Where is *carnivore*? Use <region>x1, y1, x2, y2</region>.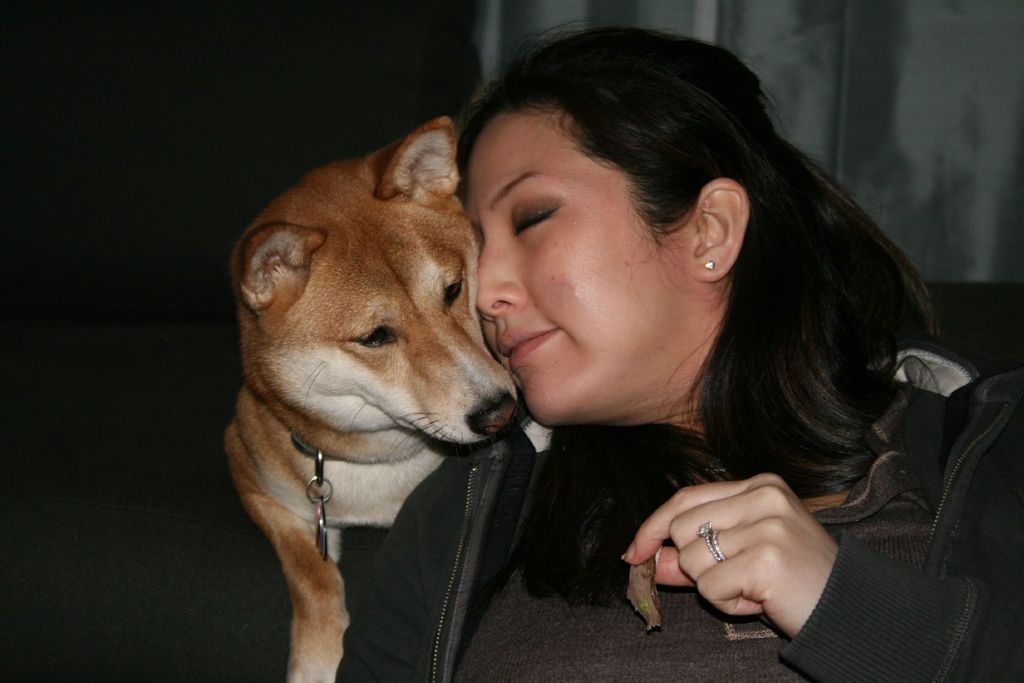
<region>202, 99, 554, 682</region>.
